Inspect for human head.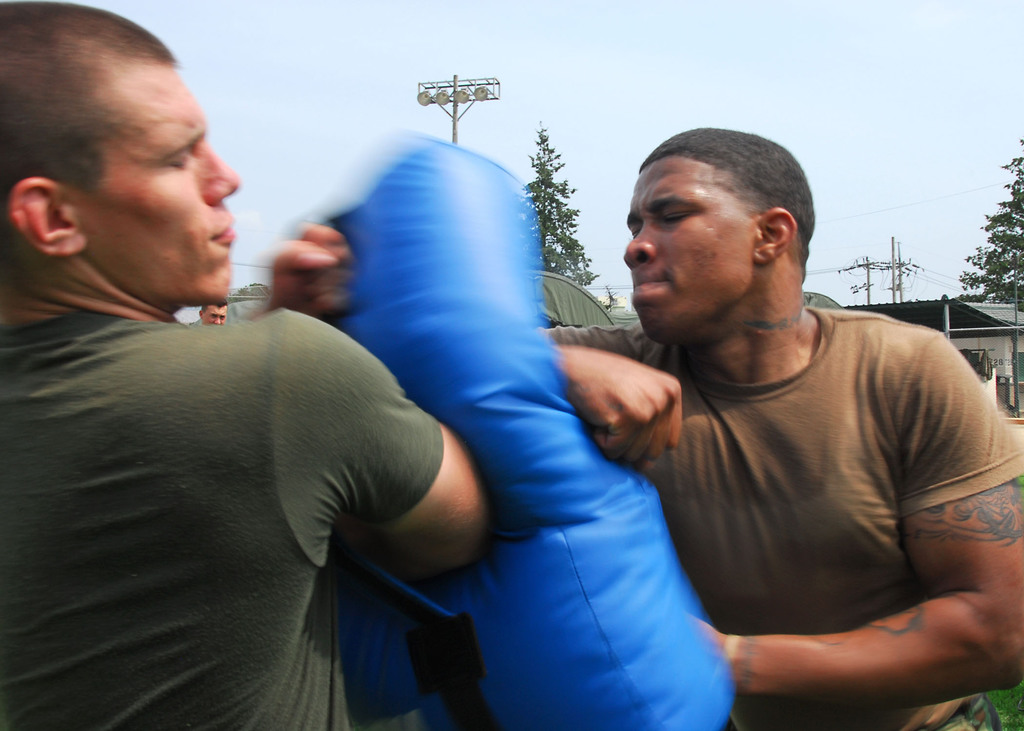
Inspection: {"x1": 619, "y1": 127, "x2": 815, "y2": 345}.
